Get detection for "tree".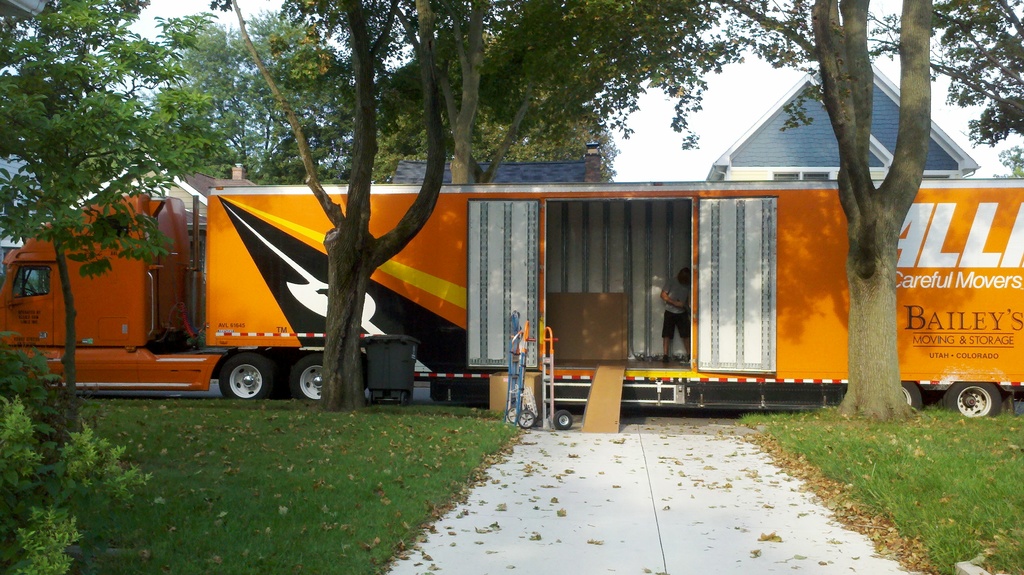
Detection: 371, 30, 625, 185.
